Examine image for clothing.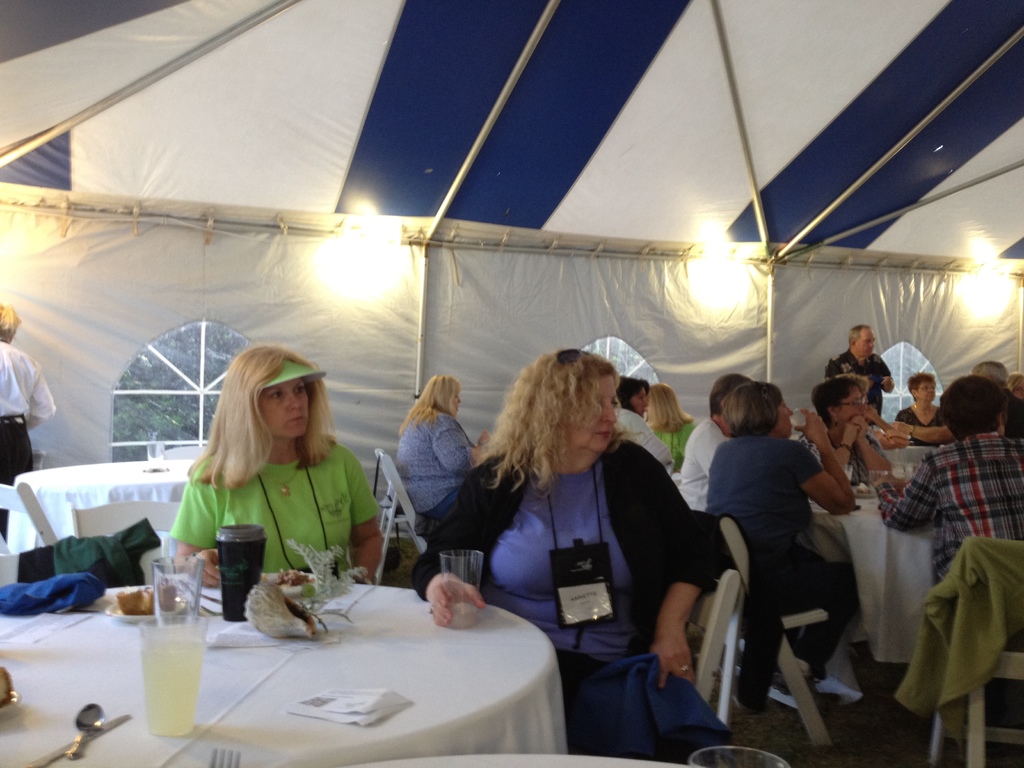
Examination result: box=[712, 435, 819, 541].
